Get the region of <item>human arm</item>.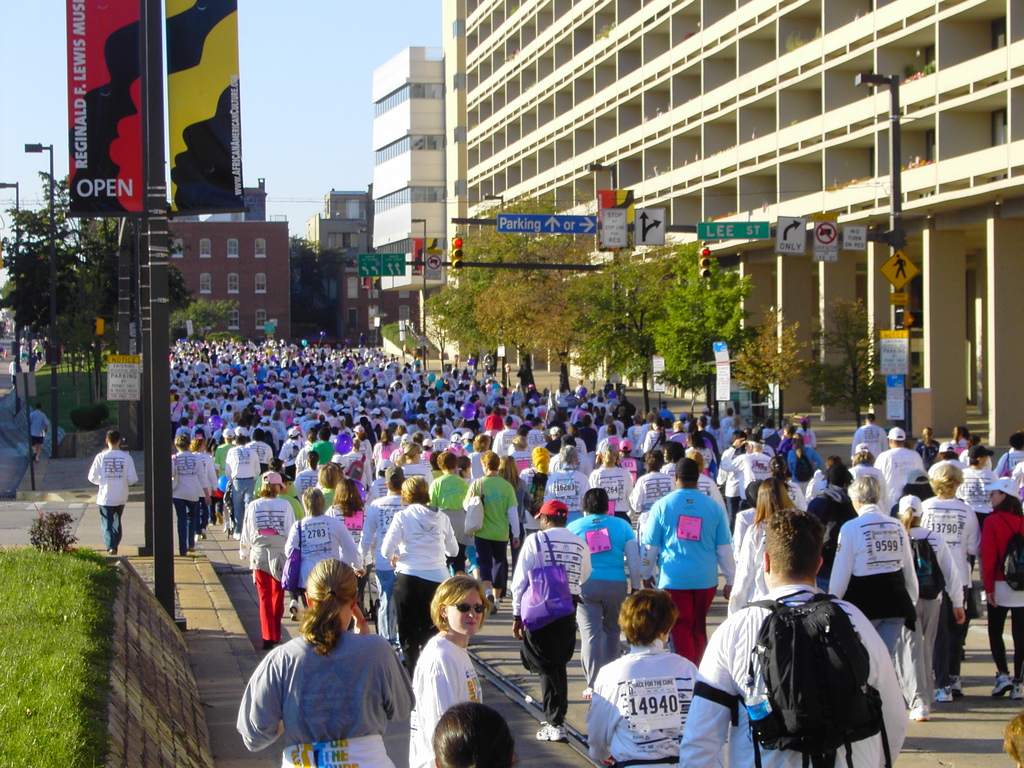
(880, 429, 892, 452).
